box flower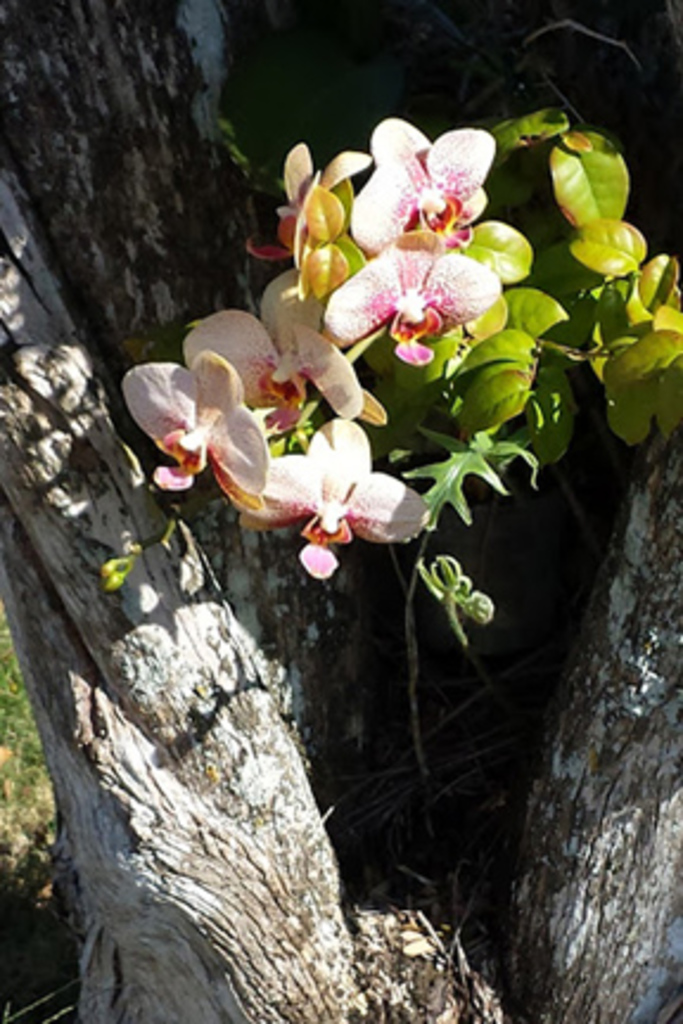
l=318, t=232, r=508, b=365
